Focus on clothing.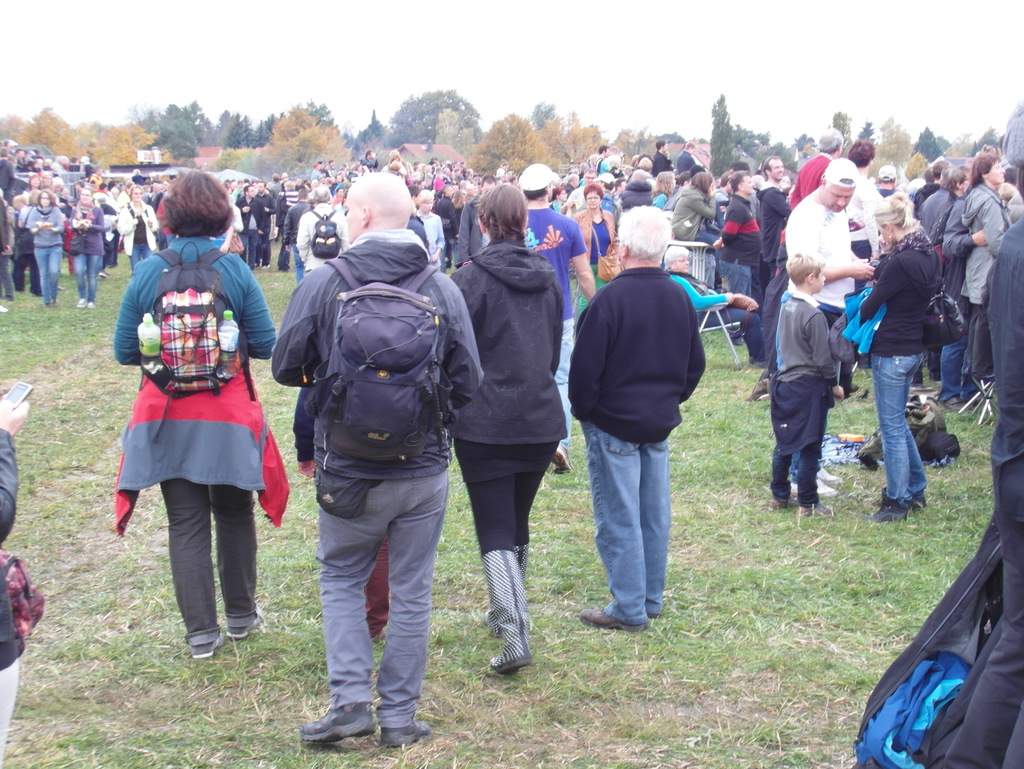
Focused at {"x1": 572, "y1": 272, "x2": 705, "y2": 616}.
